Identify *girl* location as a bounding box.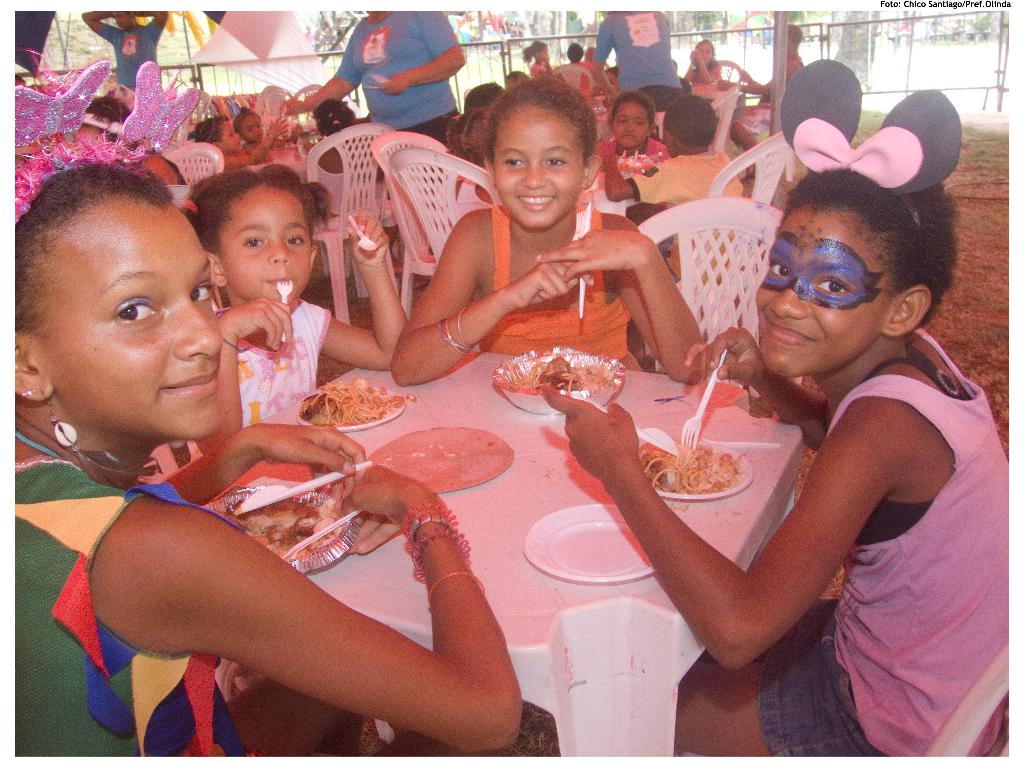
394, 72, 706, 385.
